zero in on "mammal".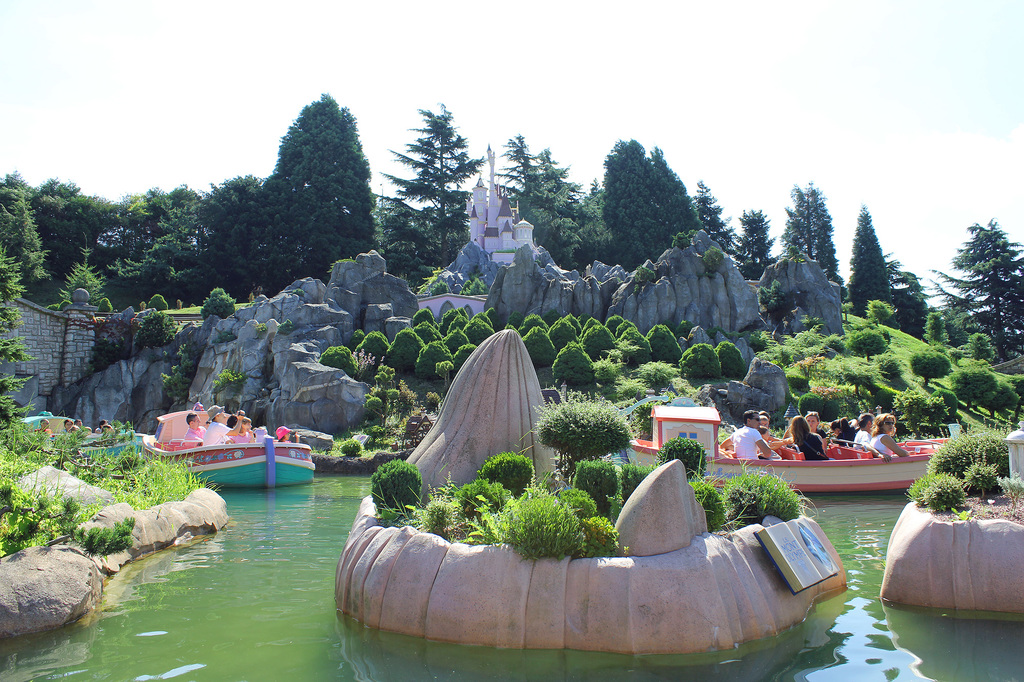
Zeroed in: BBox(231, 416, 255, 440).
